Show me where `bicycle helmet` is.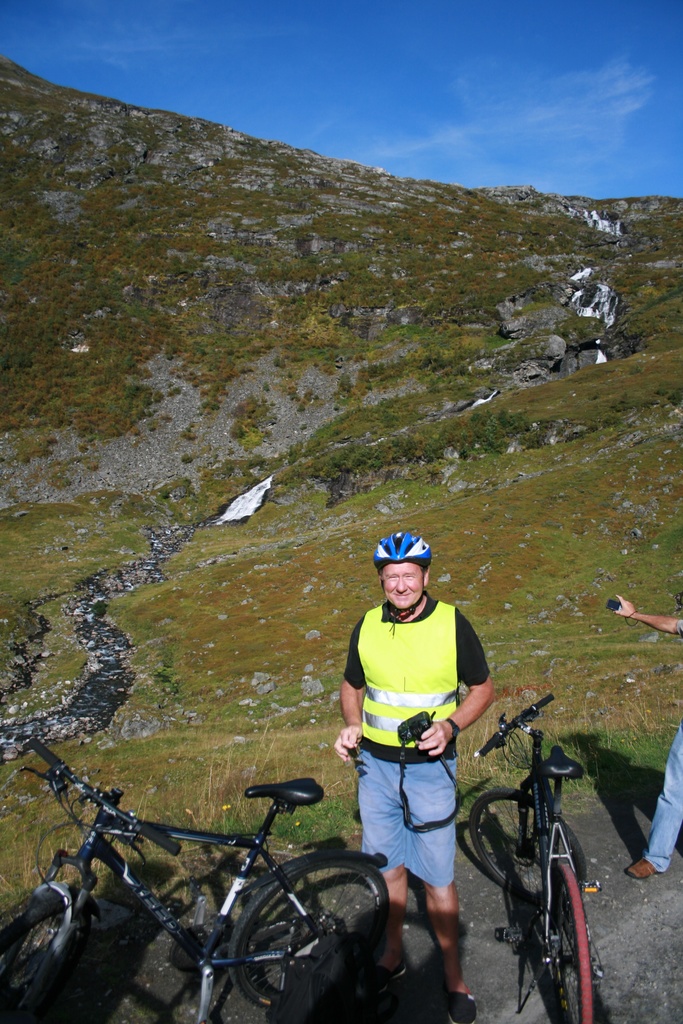
`bicycle helmet` is at region(377, 529, 430, 563).
